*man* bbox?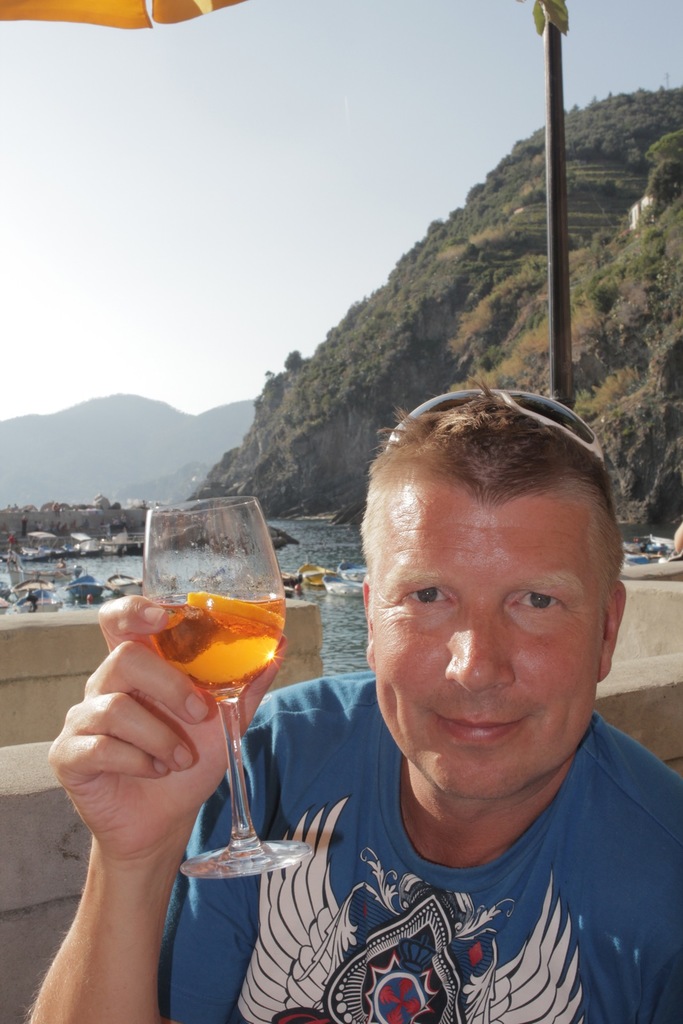
{"left": 26, "top": 379, "right": 682, "bottom": 1023}
